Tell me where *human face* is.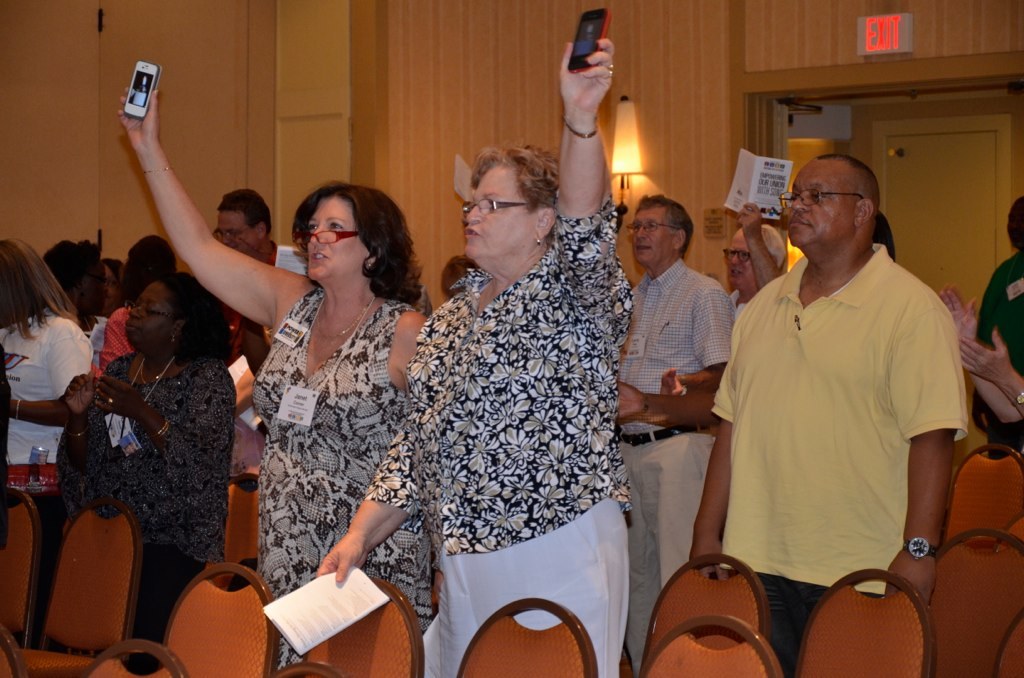
*human face* is at bbox(115, 279, 180, 363).
